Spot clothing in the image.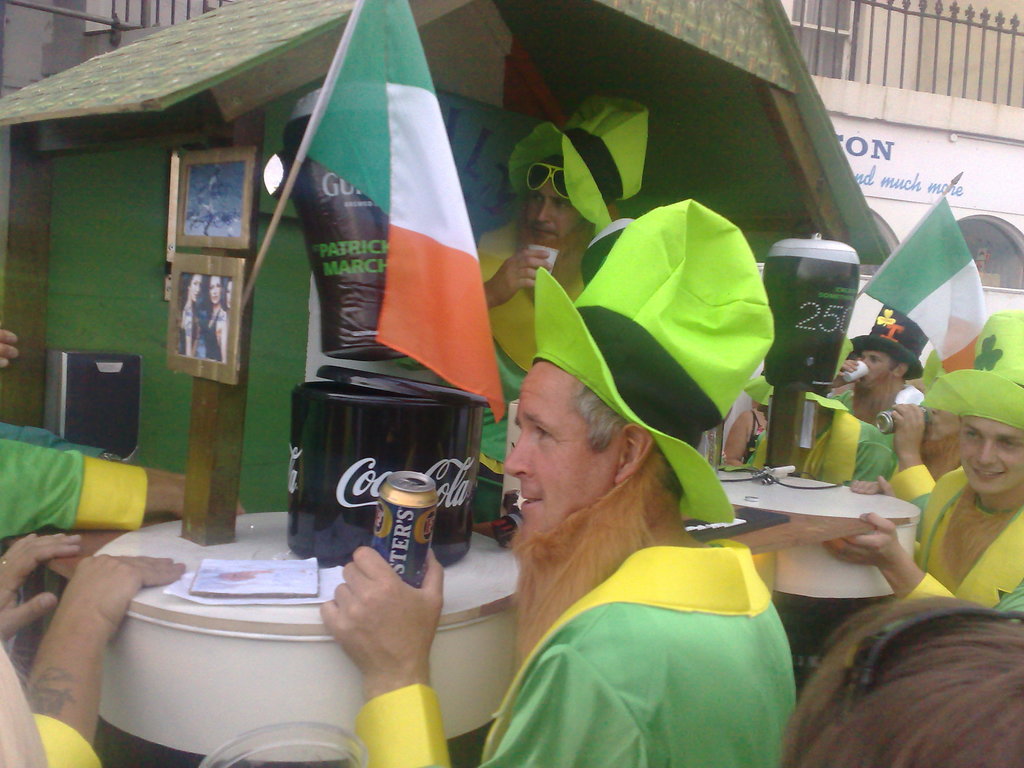
clothing found at (left=816, top=385, right=925, bottom=416).
